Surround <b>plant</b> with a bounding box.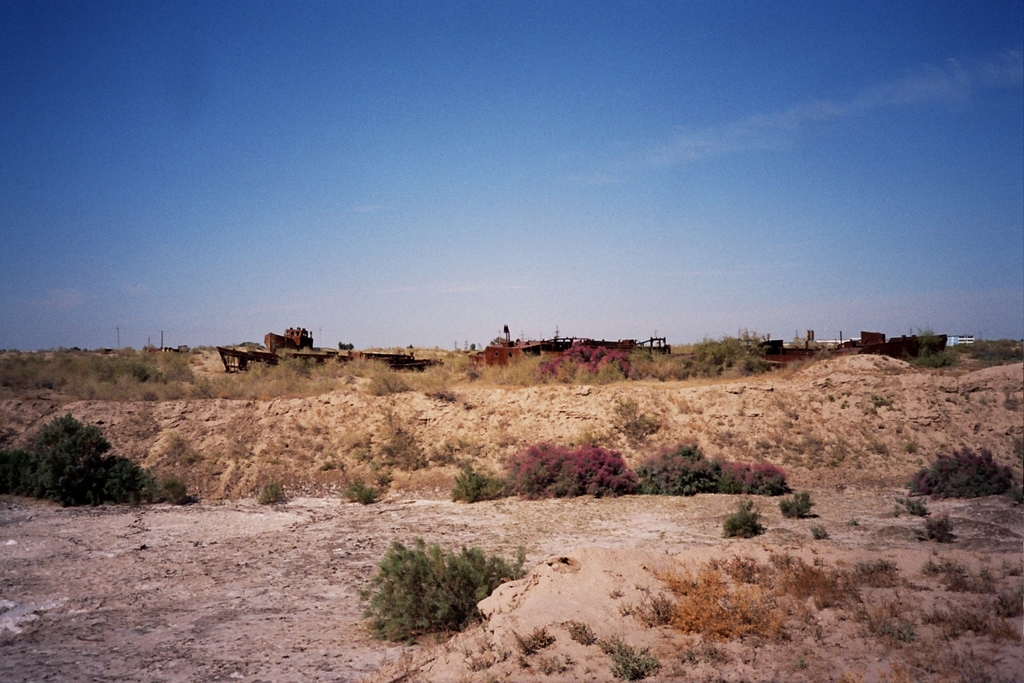
box(0, 412, 195, 518).
